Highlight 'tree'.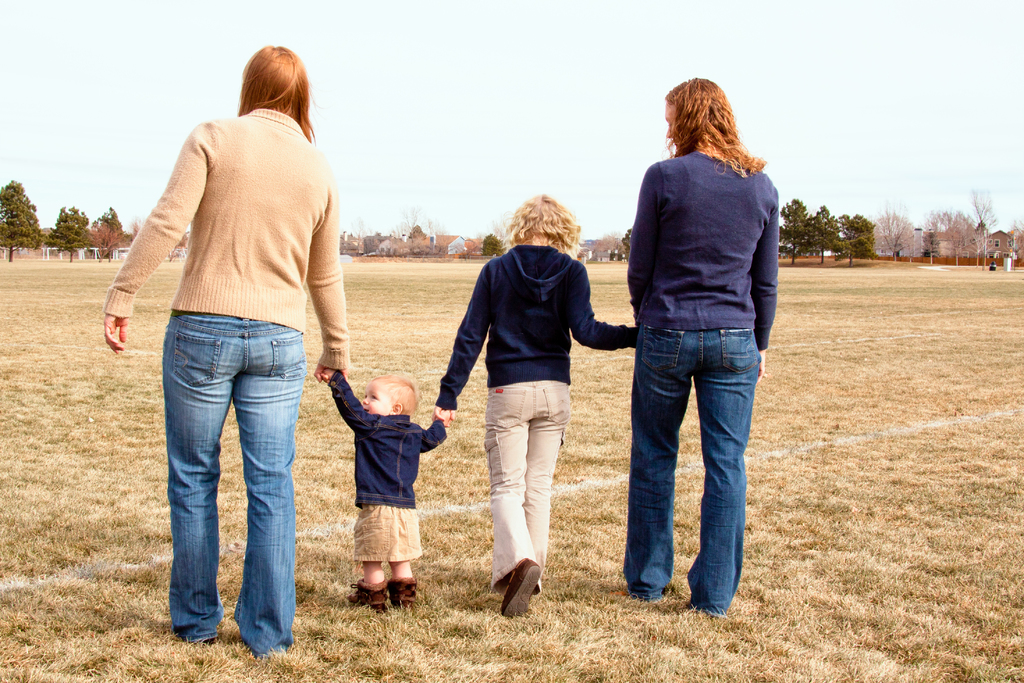
Highlighted region: {"x1": 875, "y1": 204, "x2": 918, "y2": 259}.
